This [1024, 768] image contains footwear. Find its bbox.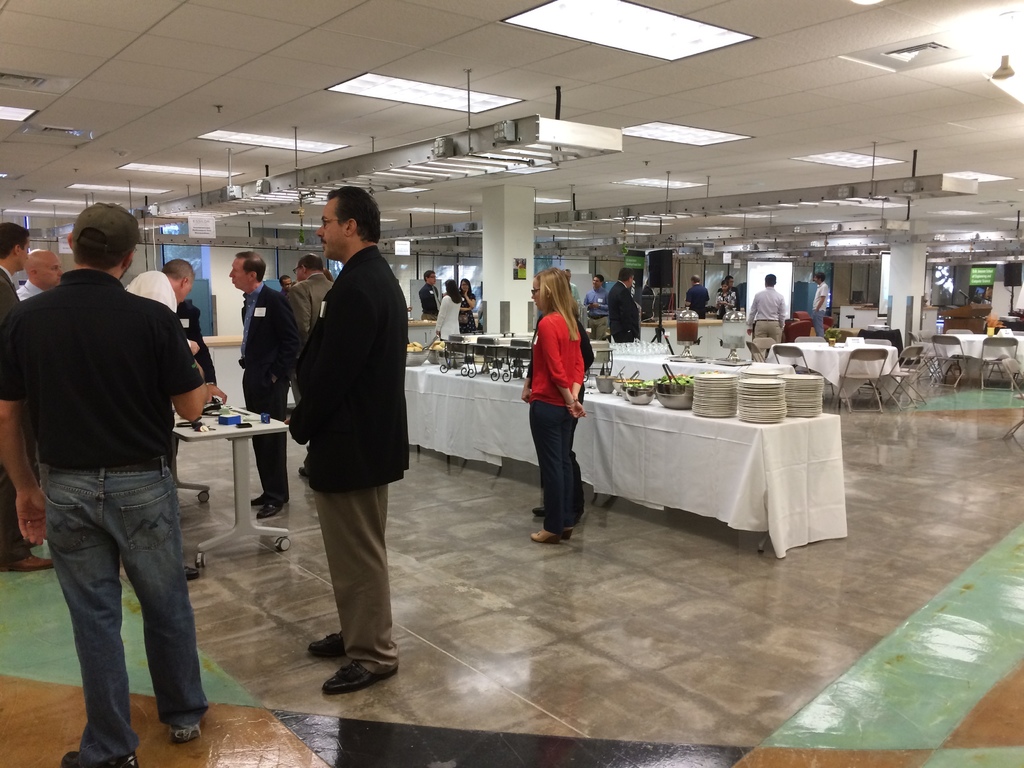
l=4, t=549, r=61, b=570.
